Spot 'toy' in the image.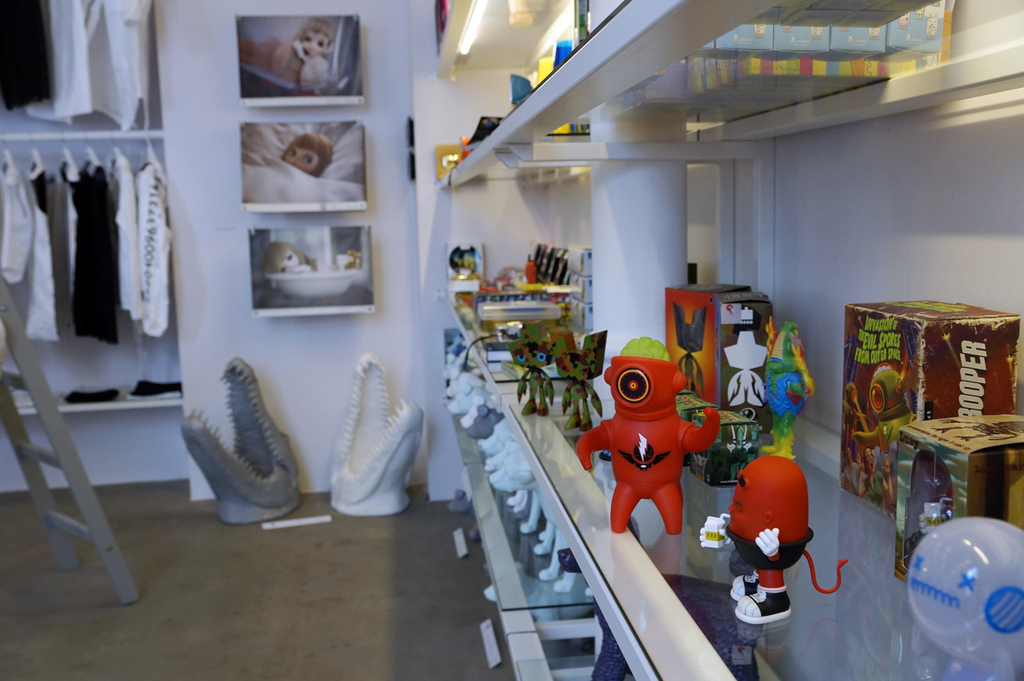
'toy' found at bbox=[492, 442, 682, 598].
